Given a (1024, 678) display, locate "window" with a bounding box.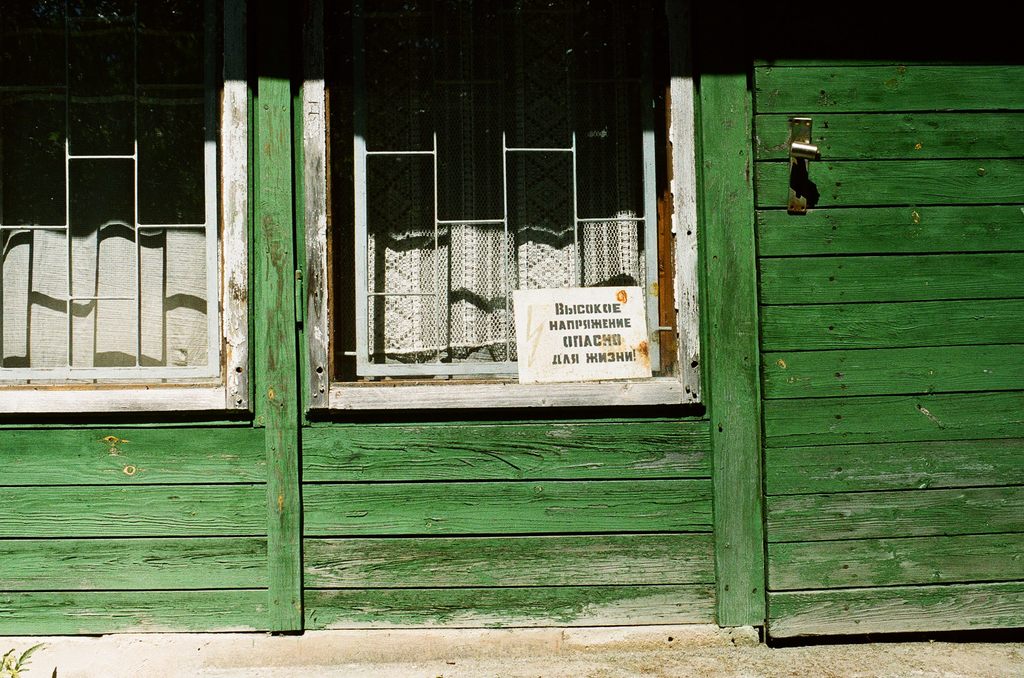
Located: (0,0,254,422).
